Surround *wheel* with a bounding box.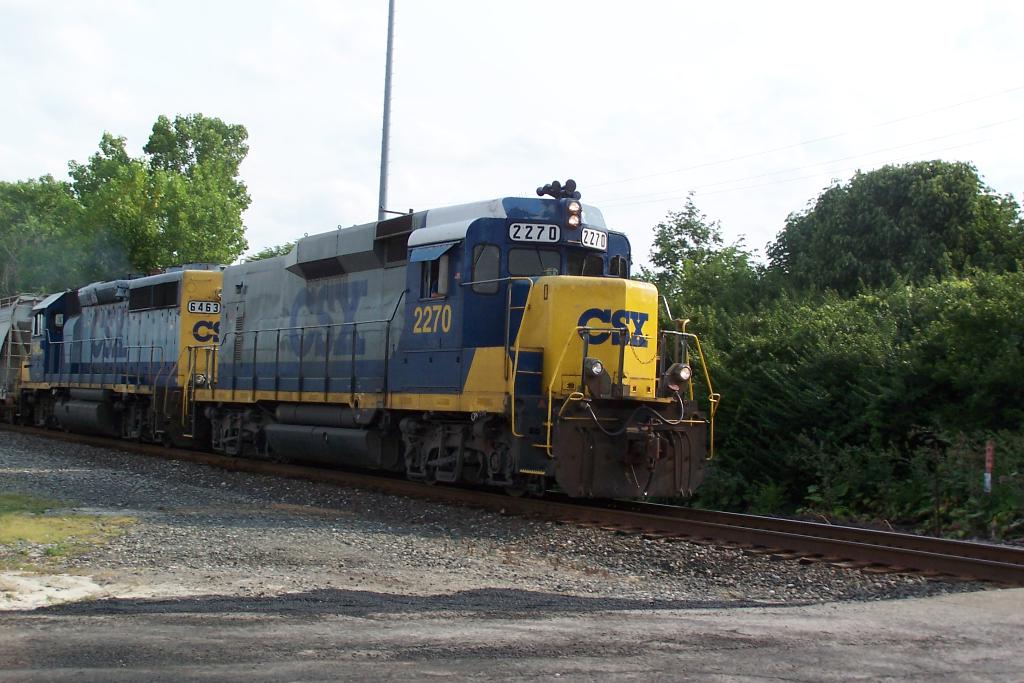
[left=266, top=451, right=278, bottom=464].
